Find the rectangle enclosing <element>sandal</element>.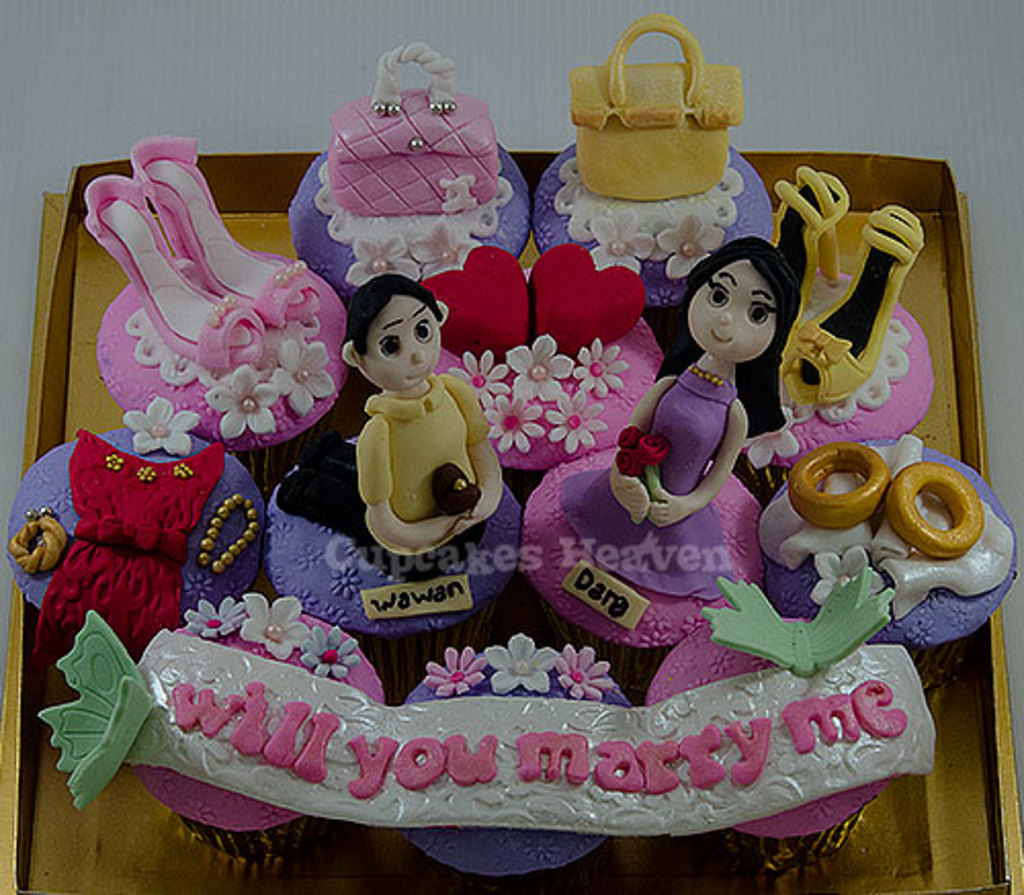
locate(84, 182, 268, 367).
